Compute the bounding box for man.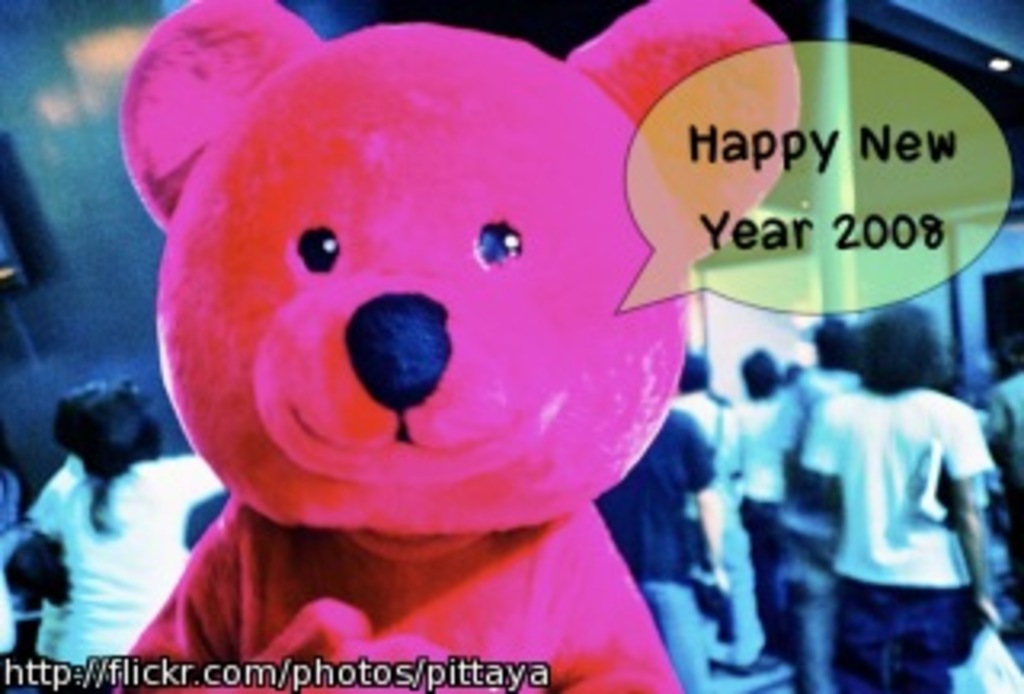
787, 297, 989, 691.
